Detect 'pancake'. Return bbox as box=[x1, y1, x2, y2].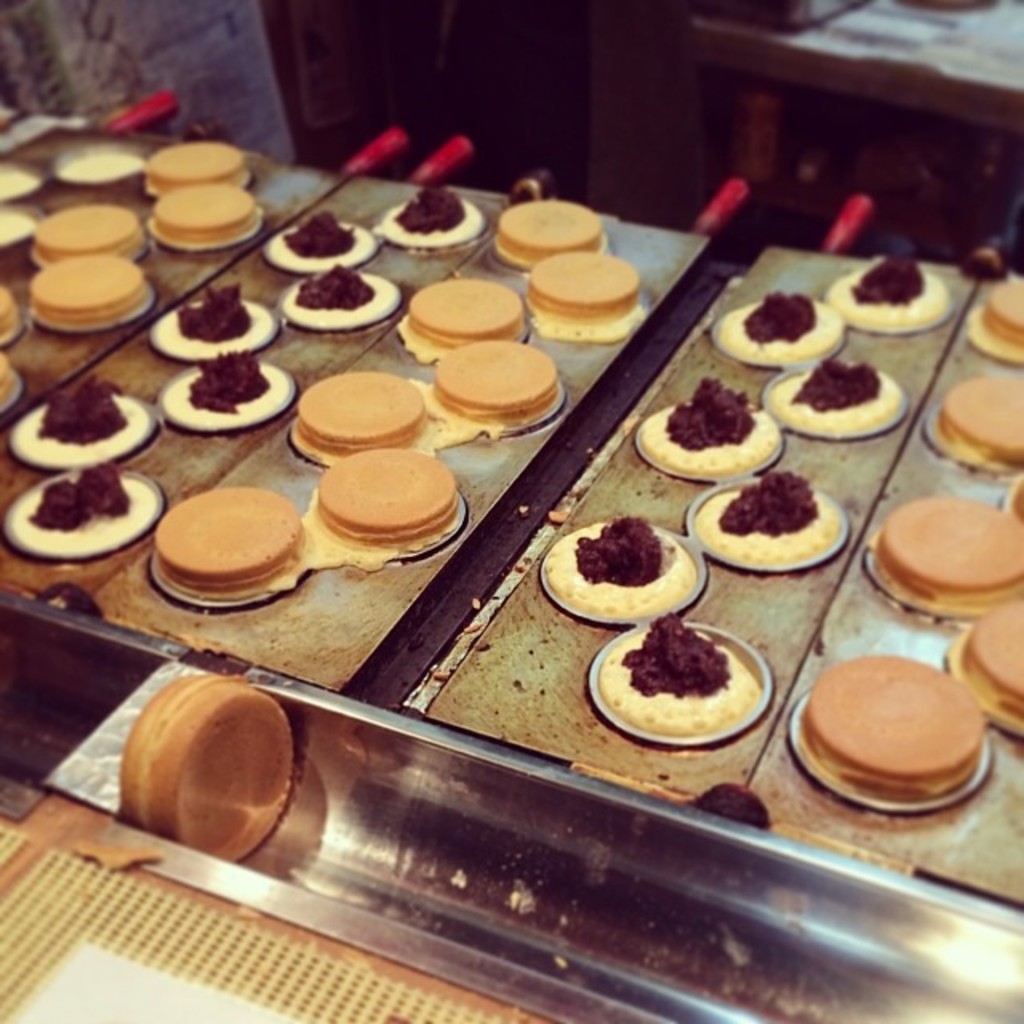
box=[152, 272, 269, 363].
